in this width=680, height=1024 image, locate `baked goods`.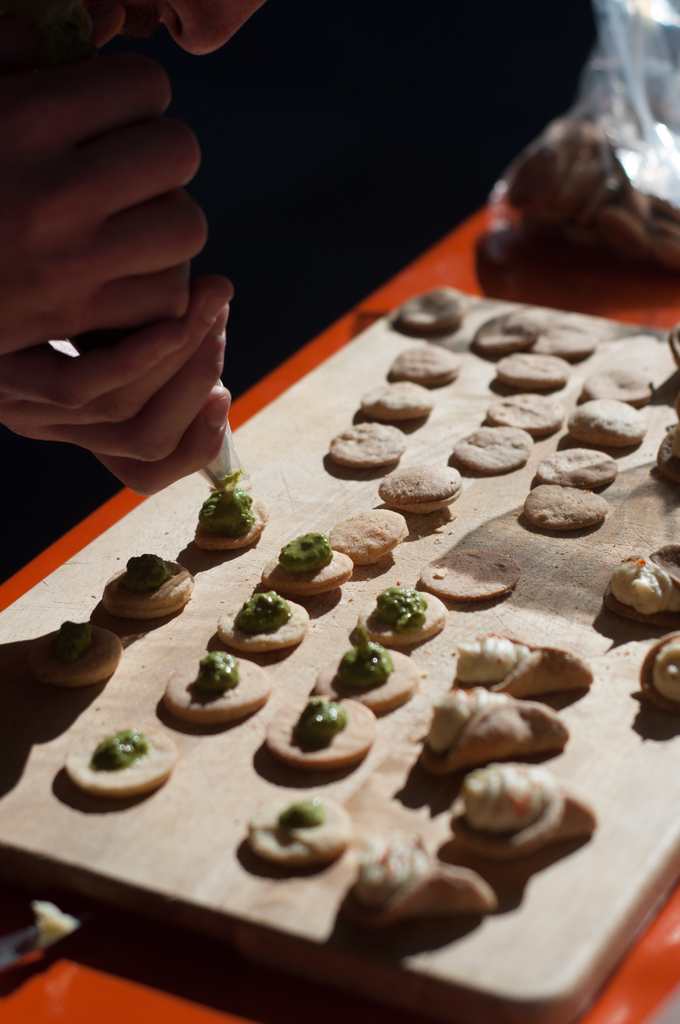
Bounding box: (387, 345, 462, 382).
